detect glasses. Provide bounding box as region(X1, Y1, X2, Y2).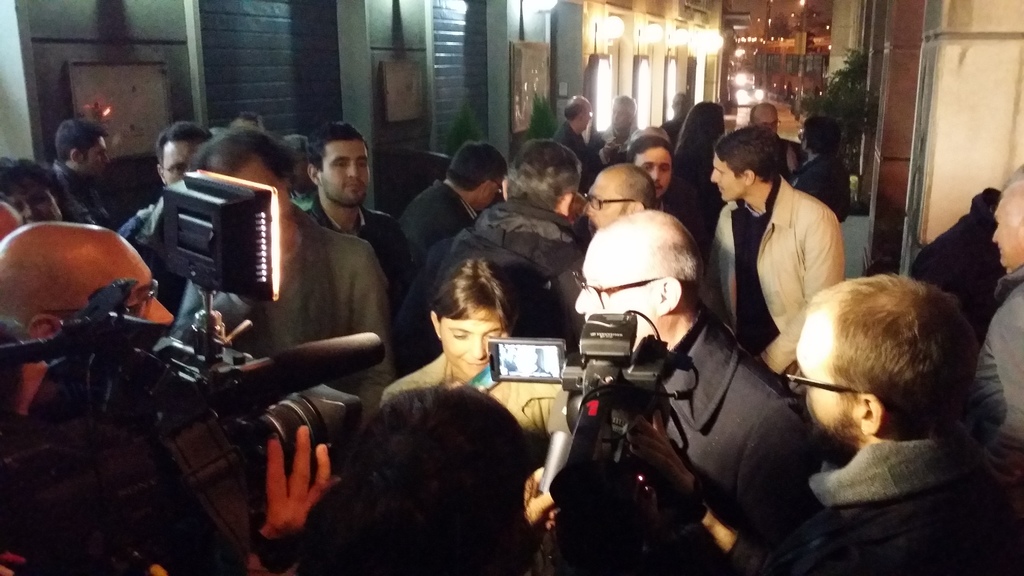
region(769, 357, 858, 397).
